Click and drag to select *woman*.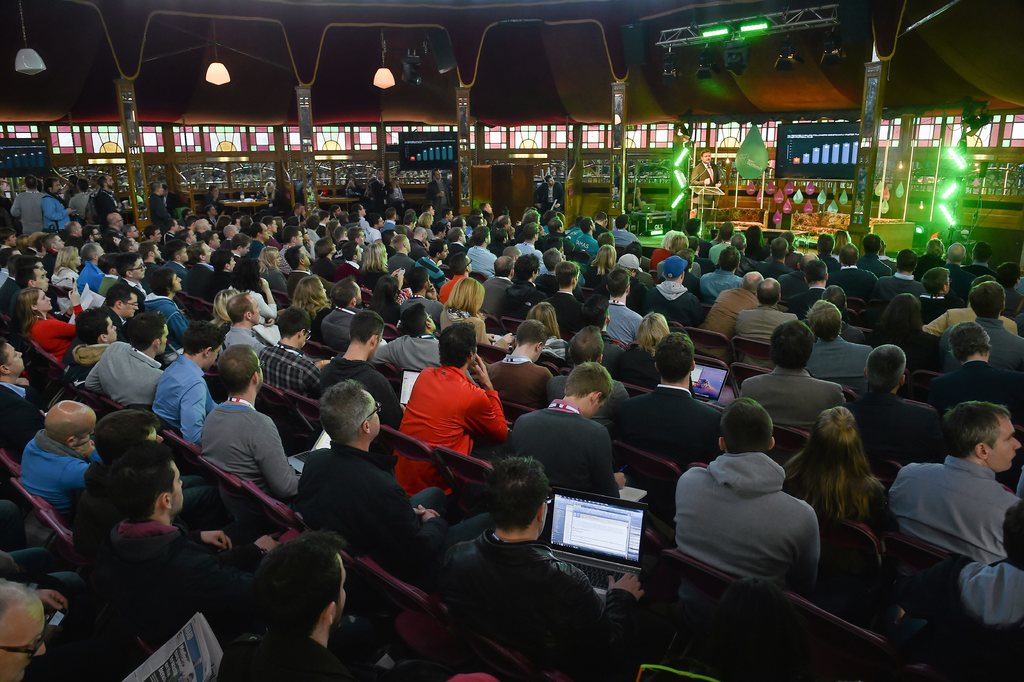
Selection: <region>426, 223, 449, 246</region>.
